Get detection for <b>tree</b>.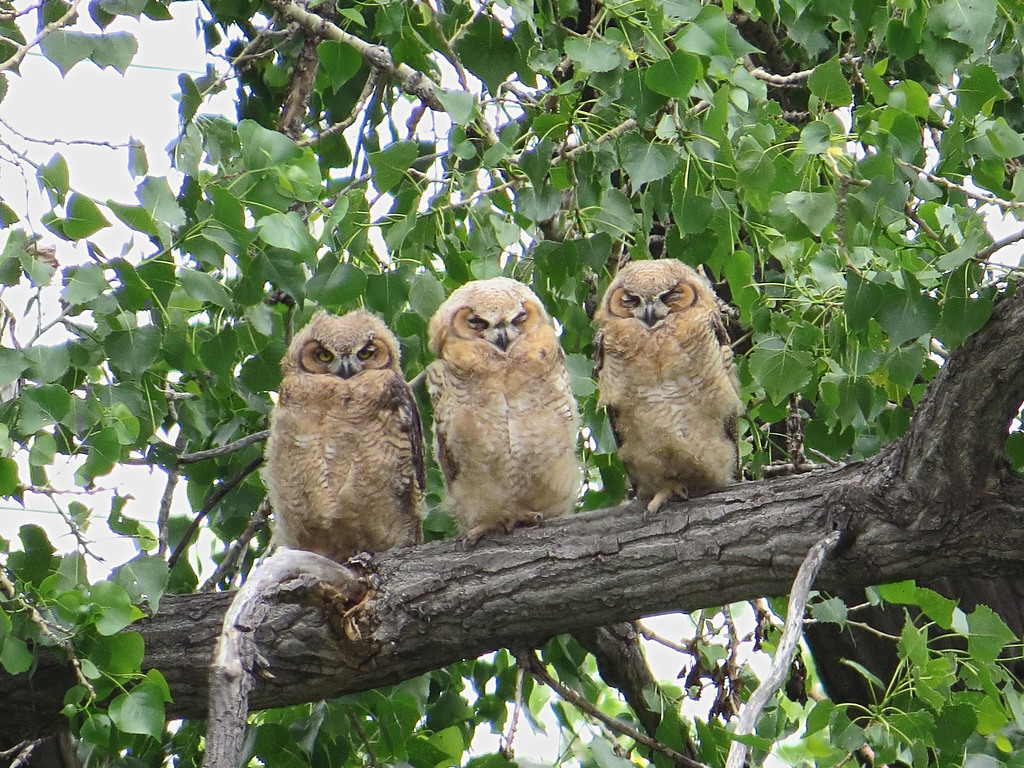
Detection: detection(41, 95, 981, 707).
